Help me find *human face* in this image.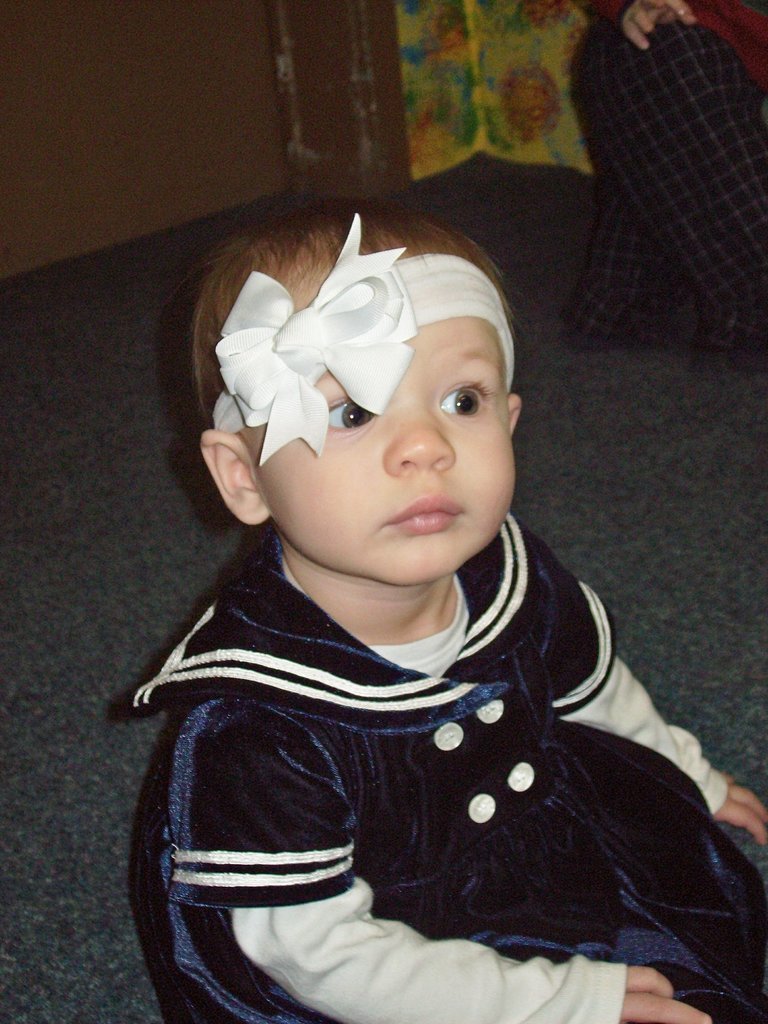
Found it: crop(232, 241, 520, 582).
